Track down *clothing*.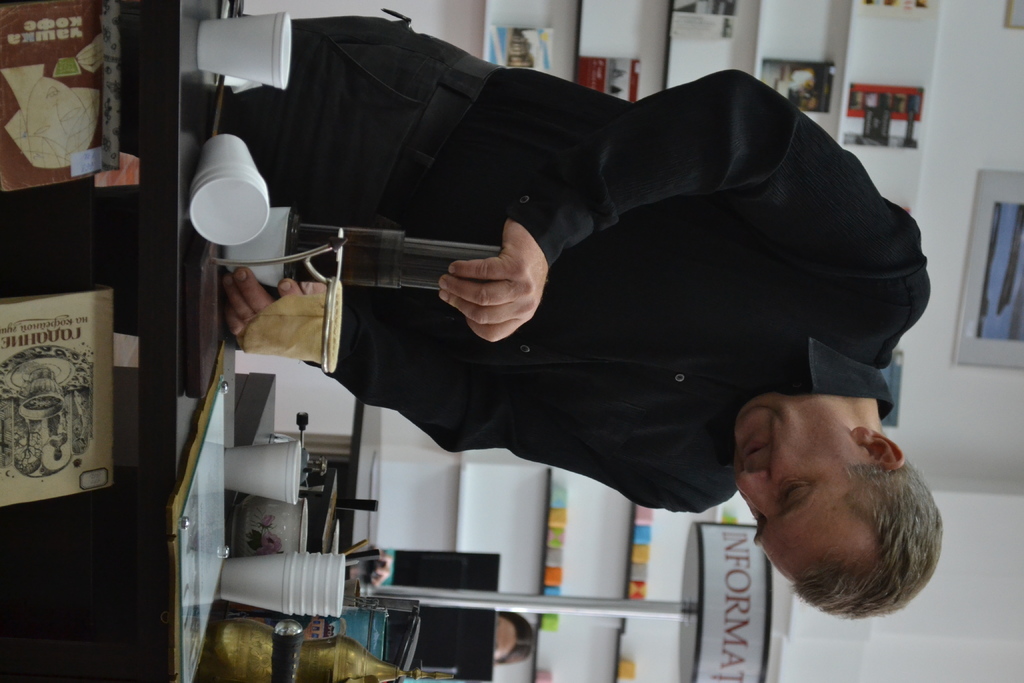
Tracked to 229,15,929,513.
